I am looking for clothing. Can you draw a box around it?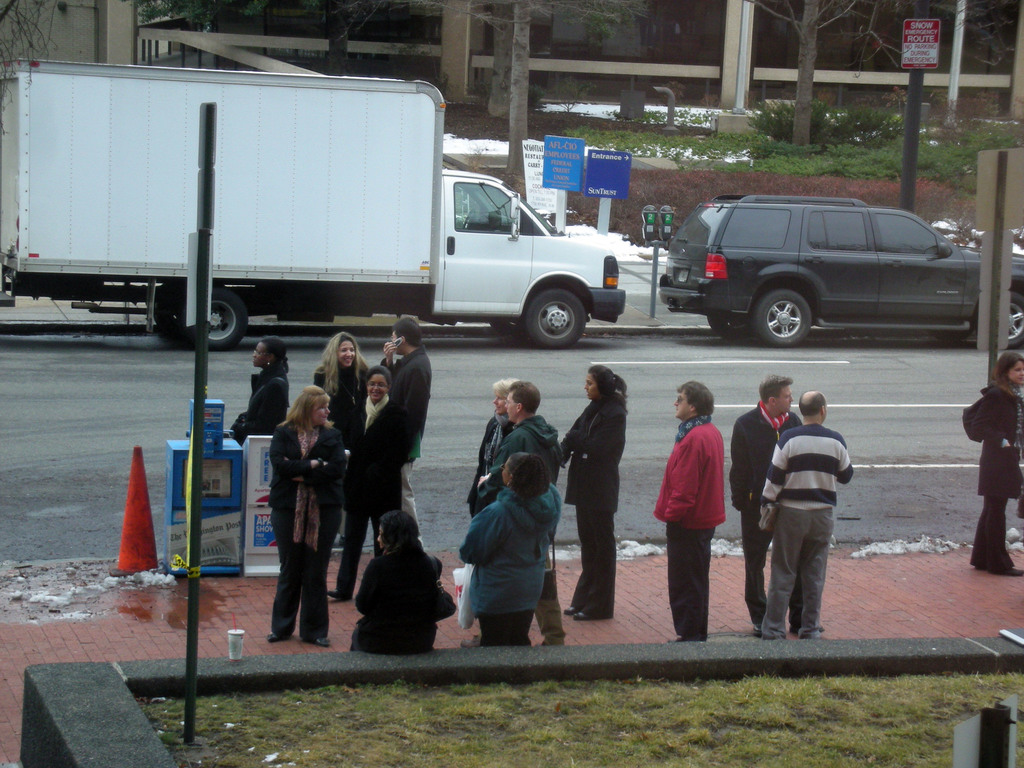
Sure, the bounding box is rect(481, 413, 560, 643).
